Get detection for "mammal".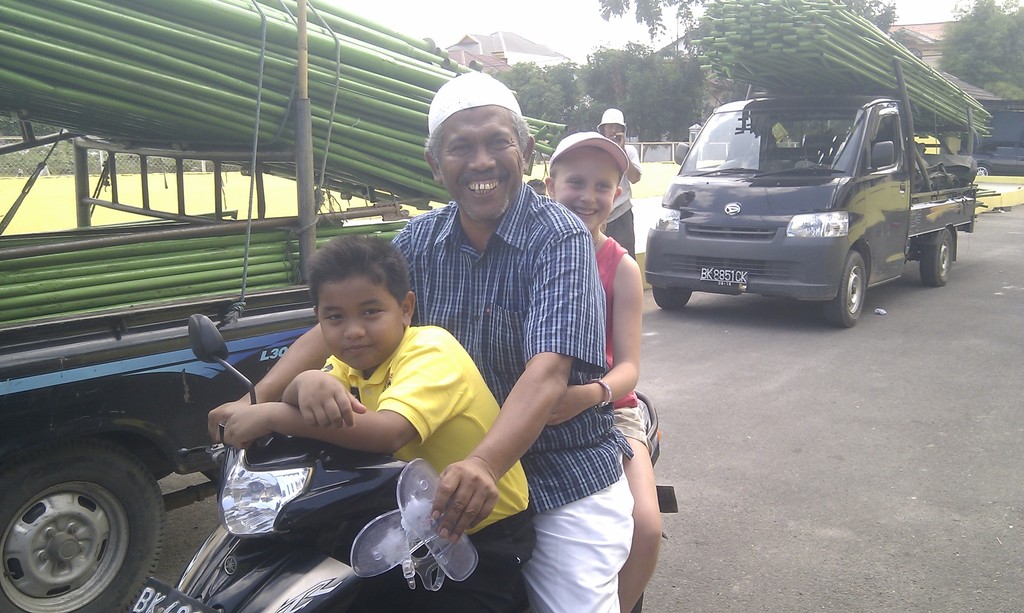
Detection: <bbox>537, 128, 660, 612</bbox>.
